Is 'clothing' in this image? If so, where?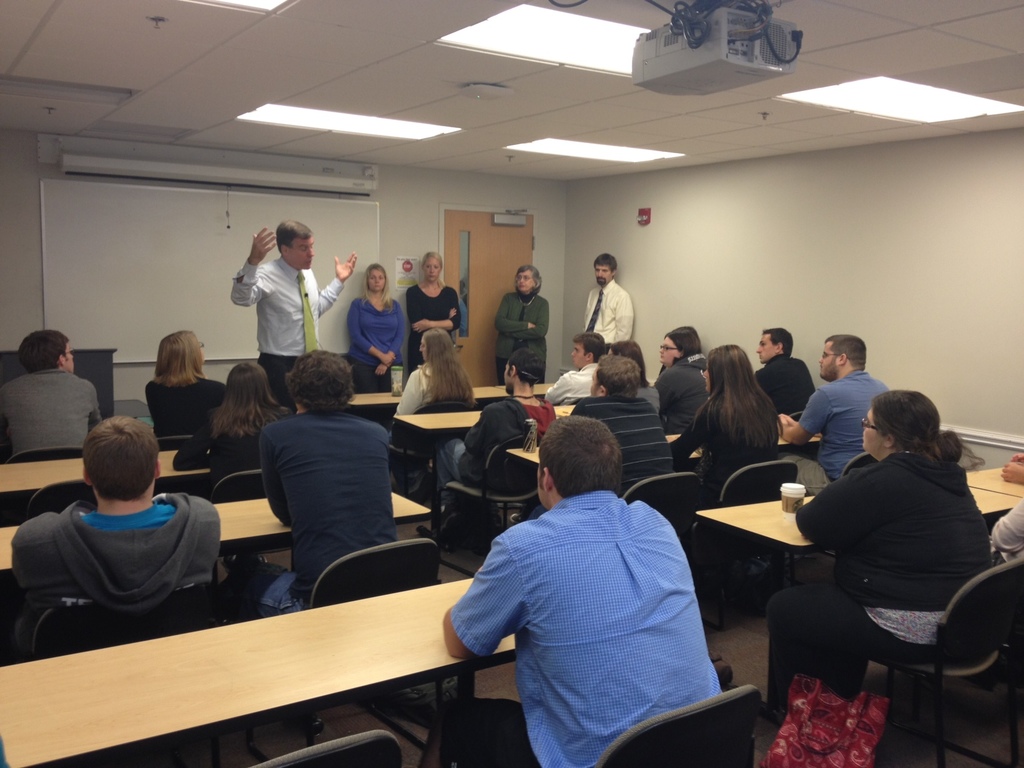
Yes, at region(525, 395, 680, 520).
